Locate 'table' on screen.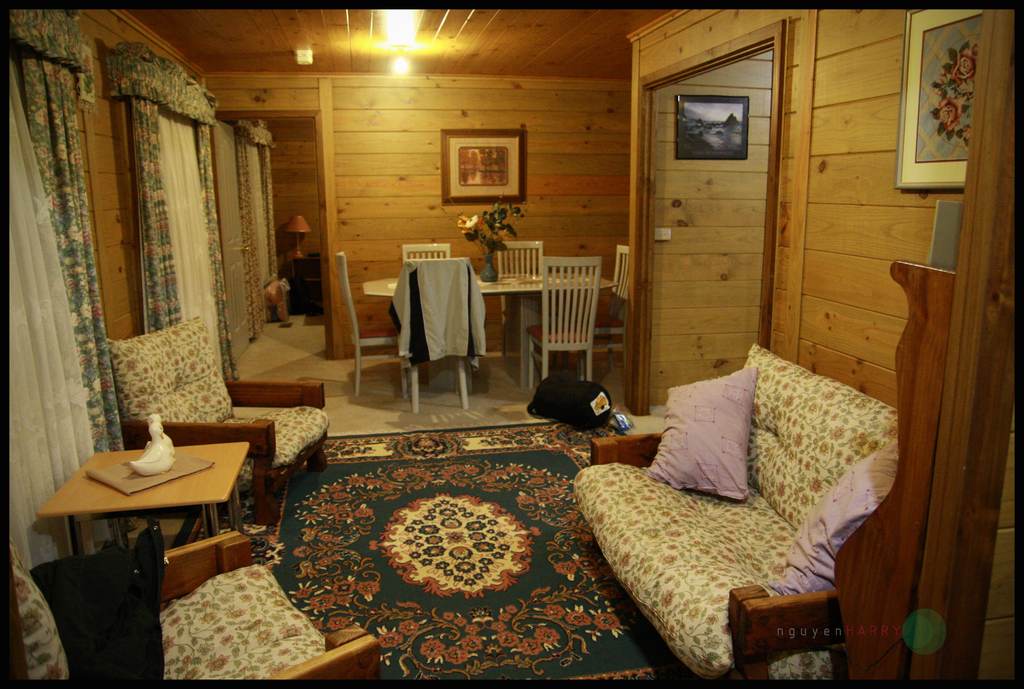
On screen at x1=29 y1=427 x2=272 y2=612.
